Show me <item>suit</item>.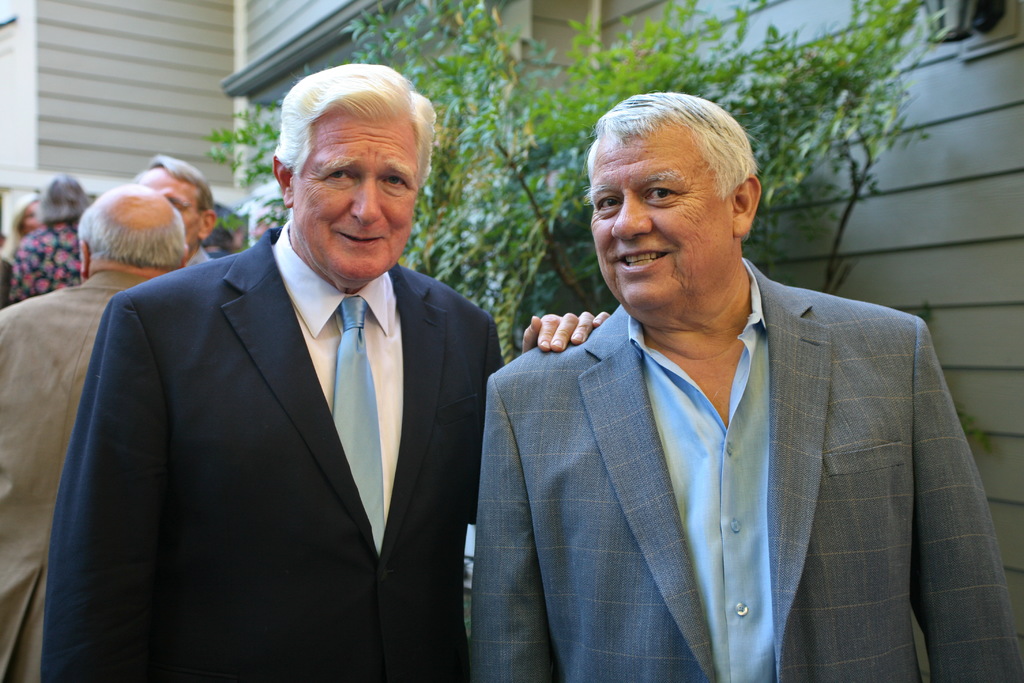
<item>suit</item> is here: <bbox>463, 254, 1023, 682</bbox>.
